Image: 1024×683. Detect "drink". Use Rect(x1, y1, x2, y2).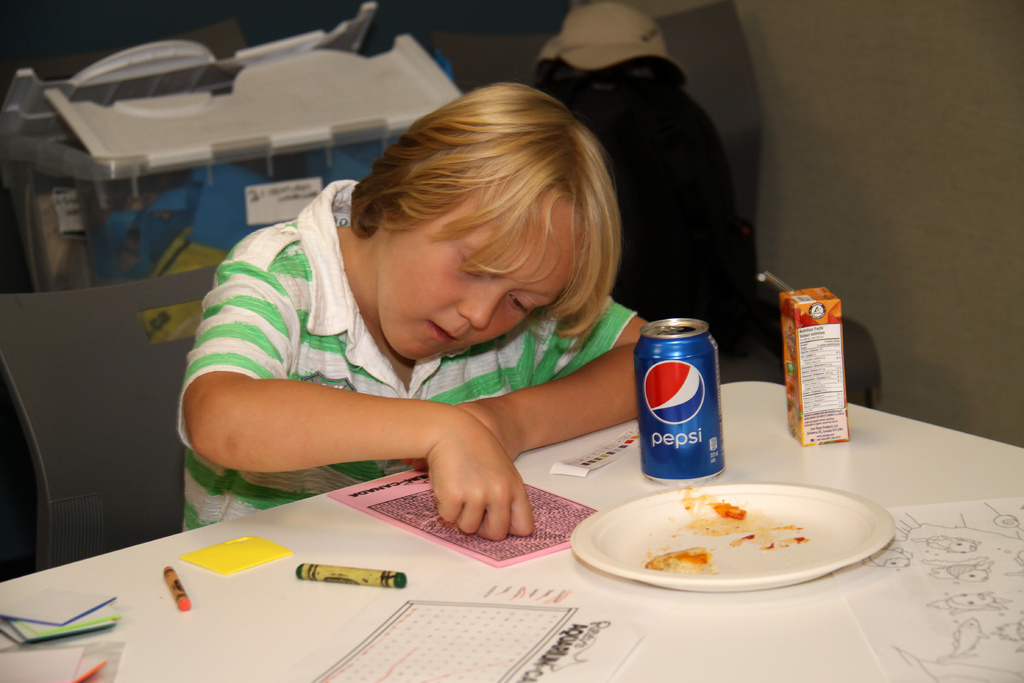
Rect(641, 317, 732, 485).
